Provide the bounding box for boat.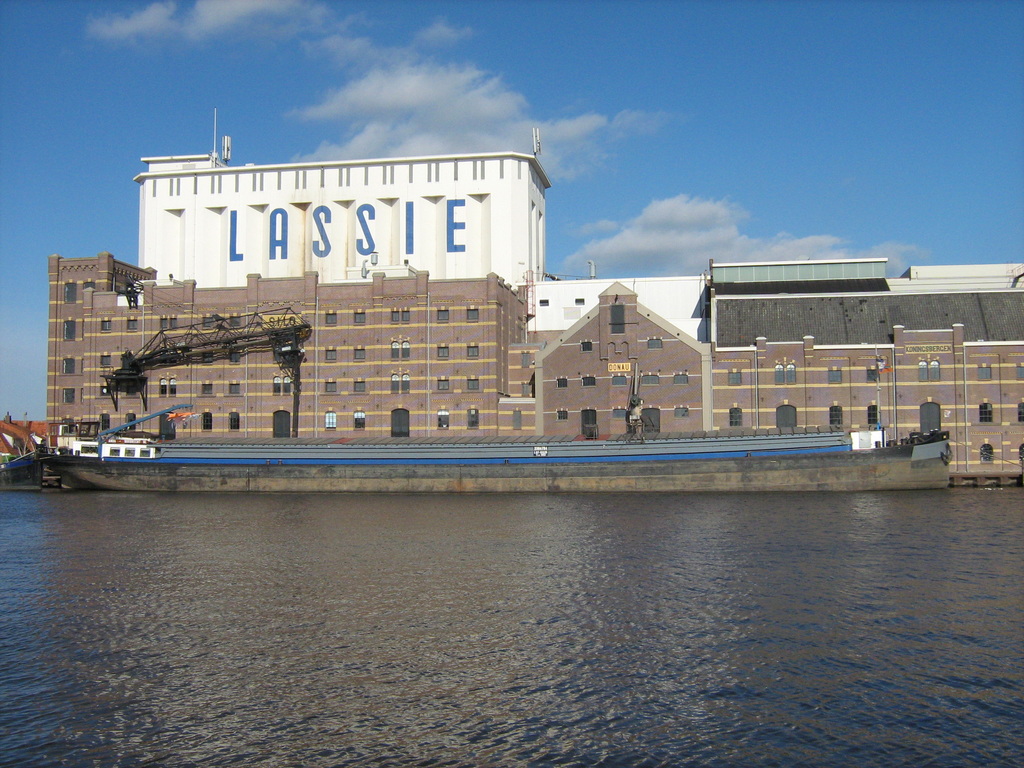
detection(35, 451, 948, 497).
